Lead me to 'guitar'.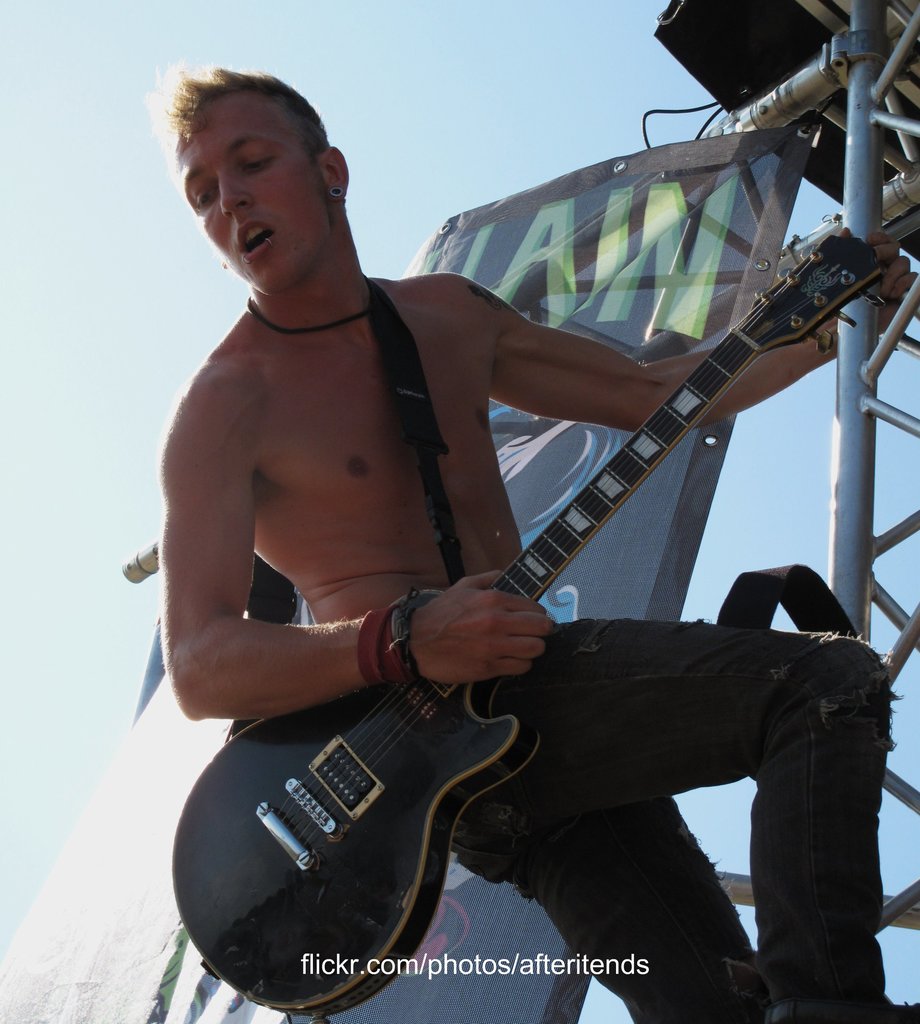
Lead to crop(181, 193, 876, 1011).
